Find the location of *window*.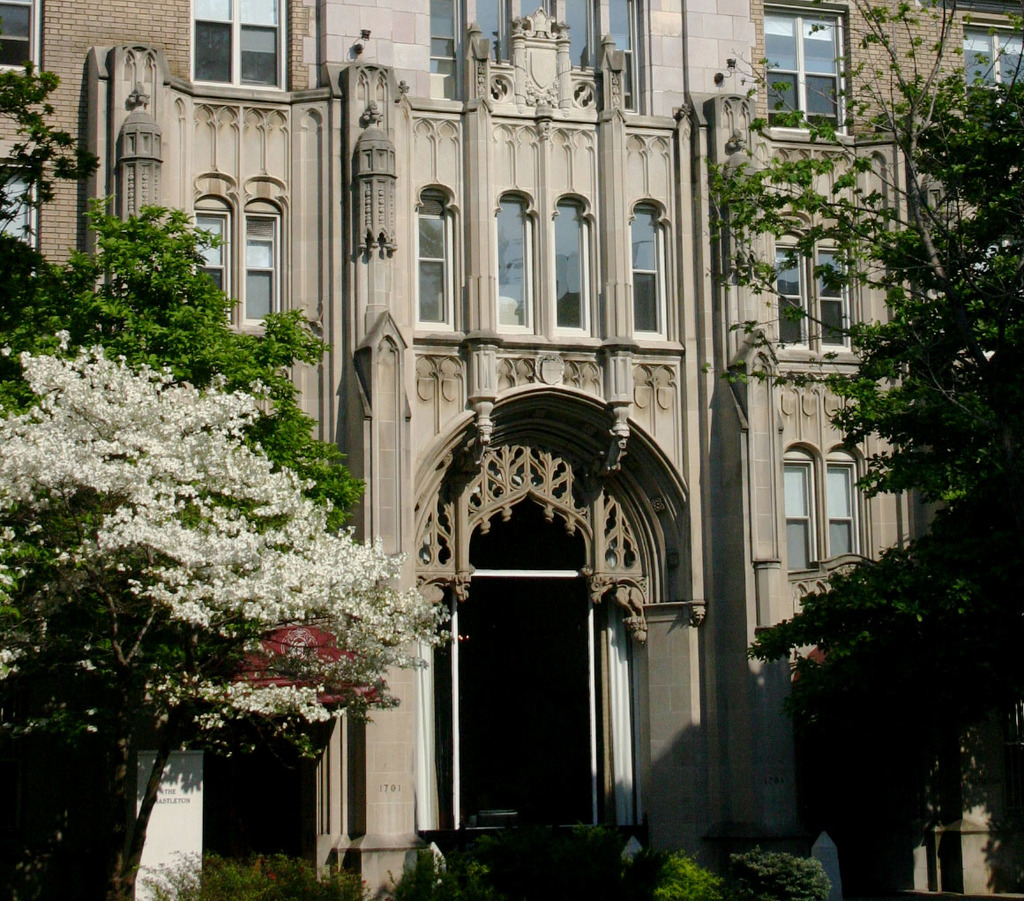
Location: 957:15:1023:118.
